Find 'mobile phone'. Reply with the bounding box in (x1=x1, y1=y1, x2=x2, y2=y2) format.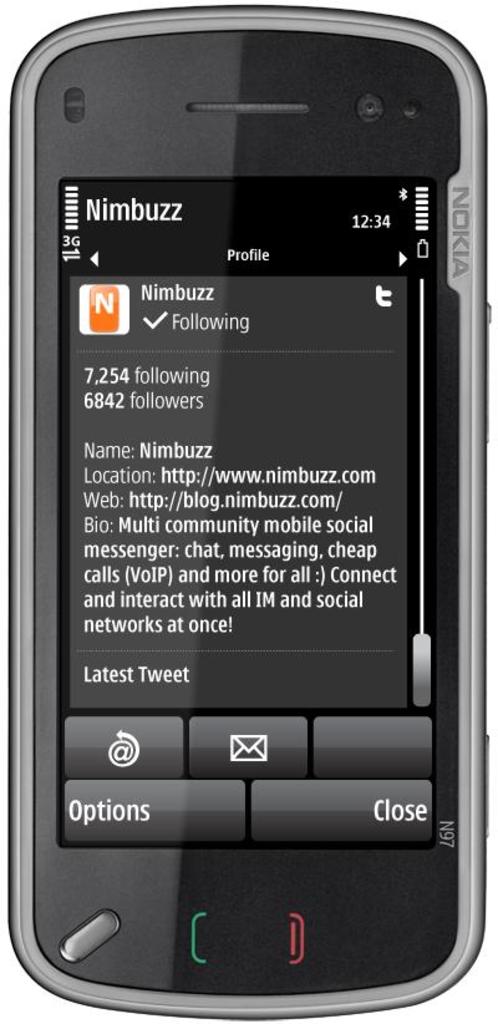
(x1=0, y1=25, x2=496, y2=1023).
